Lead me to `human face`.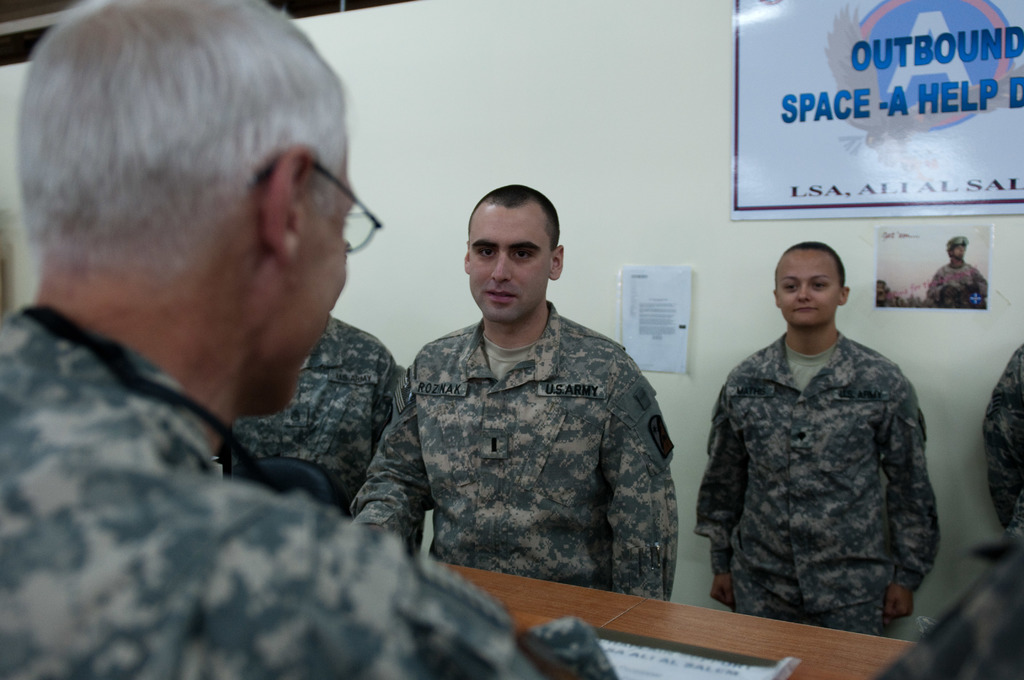
Lead to [284, 129, 348, 412].
